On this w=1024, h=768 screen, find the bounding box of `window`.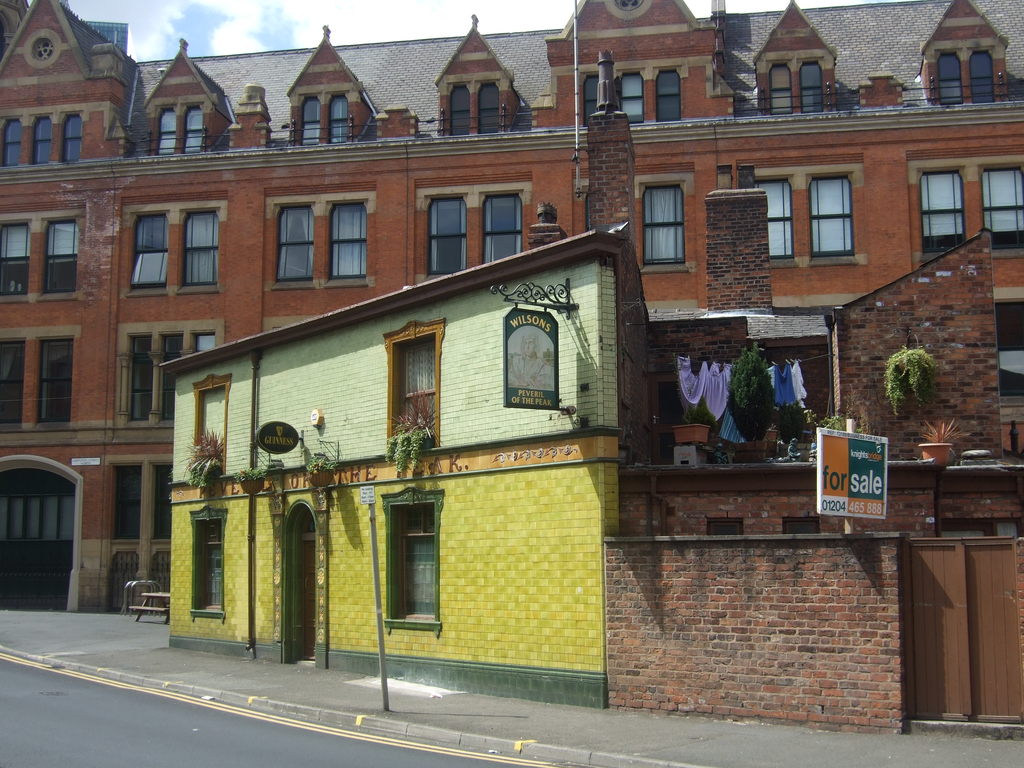
Bounding box: select_region(586, 72, 598, 122).
